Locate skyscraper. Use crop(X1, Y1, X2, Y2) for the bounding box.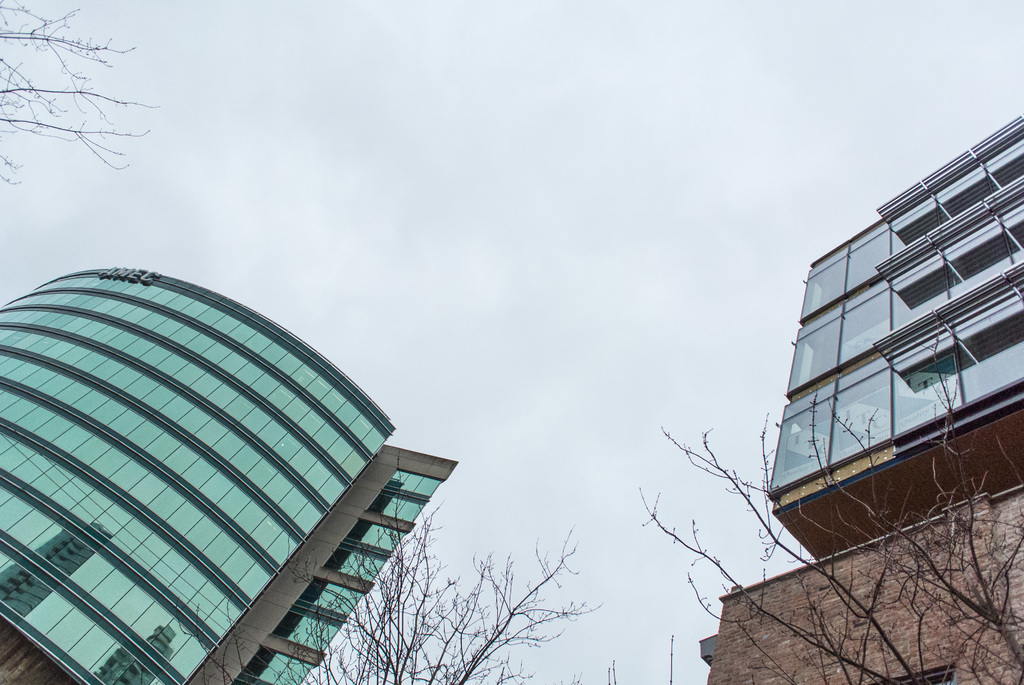
crop(0, 269, 453, 684).
